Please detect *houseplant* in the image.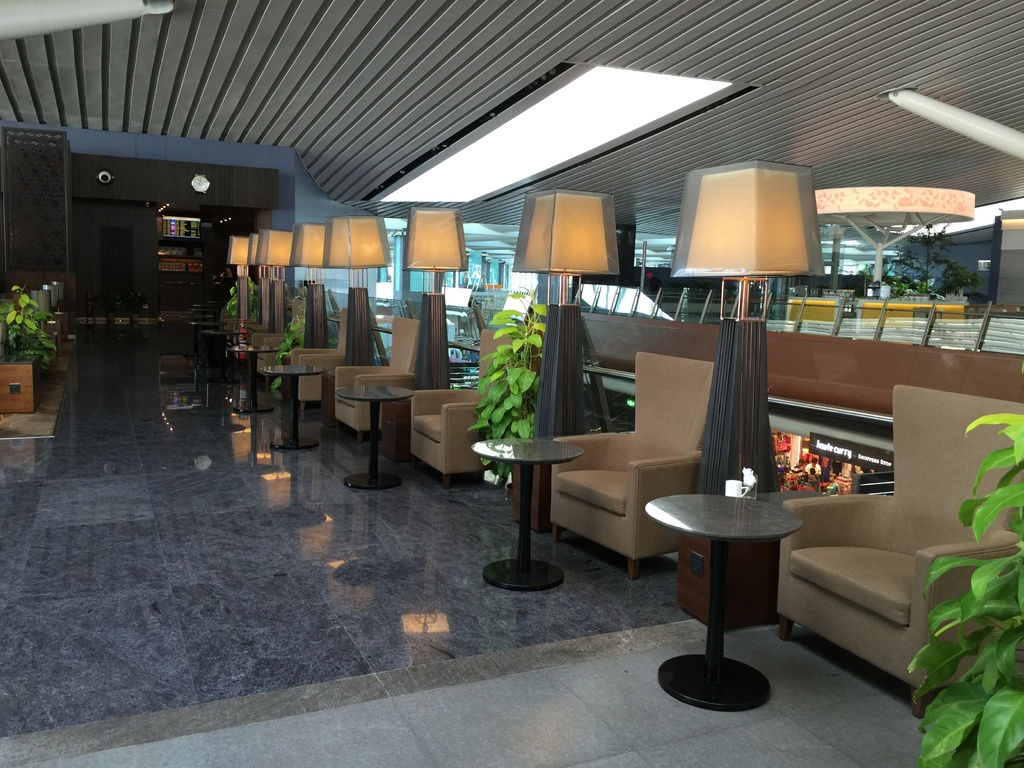
0,278,63,374.
